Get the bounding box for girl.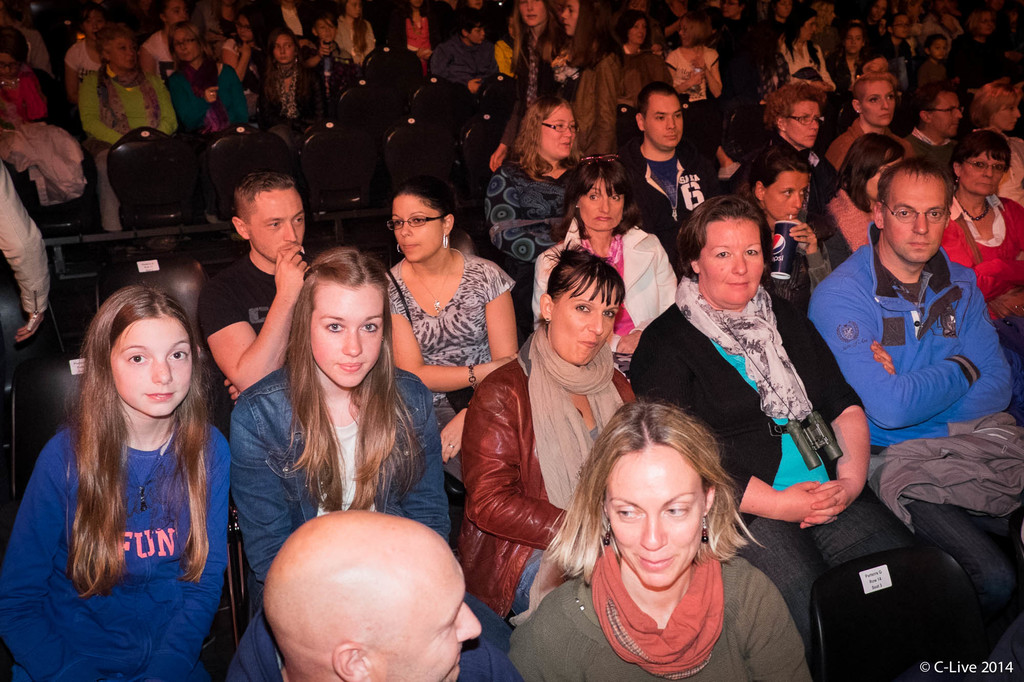
219 12 274 93.
